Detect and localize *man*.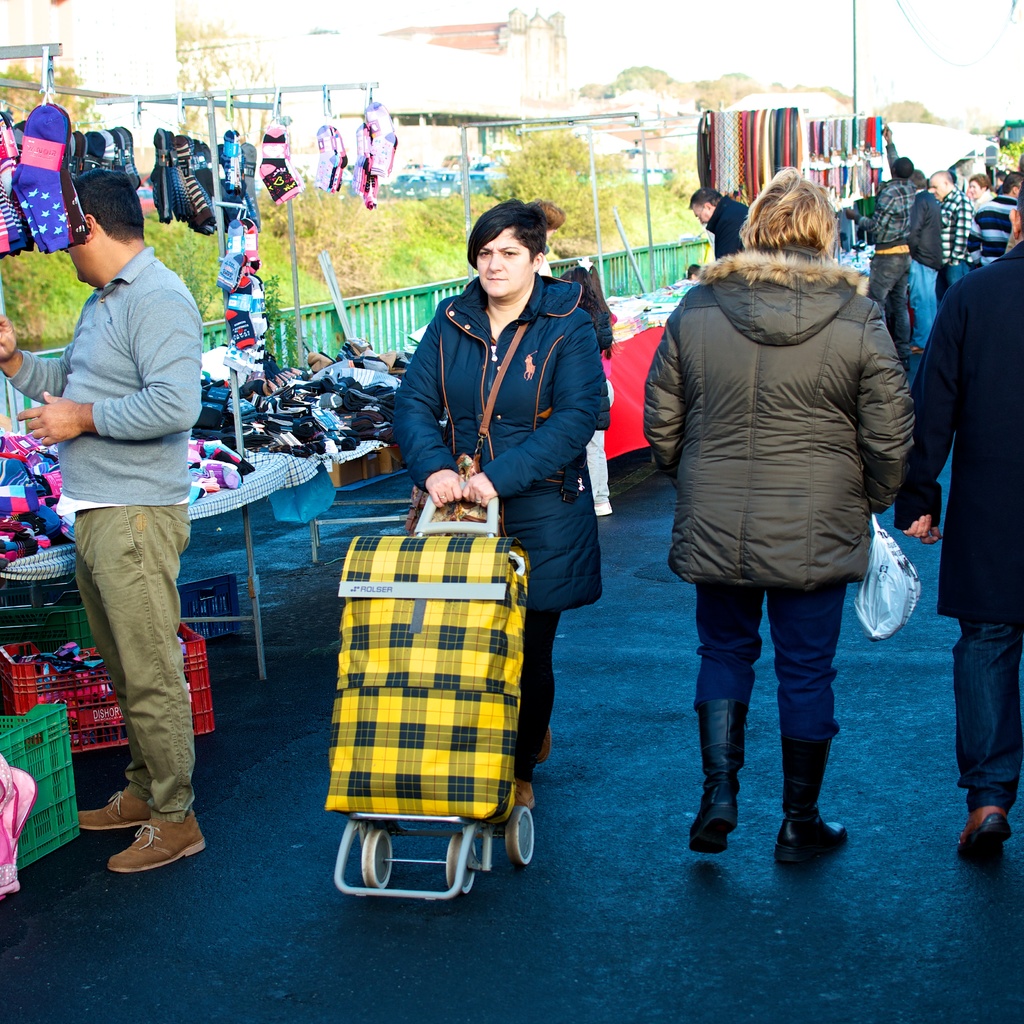
Localized at rect(0, 169, 202, 874).
